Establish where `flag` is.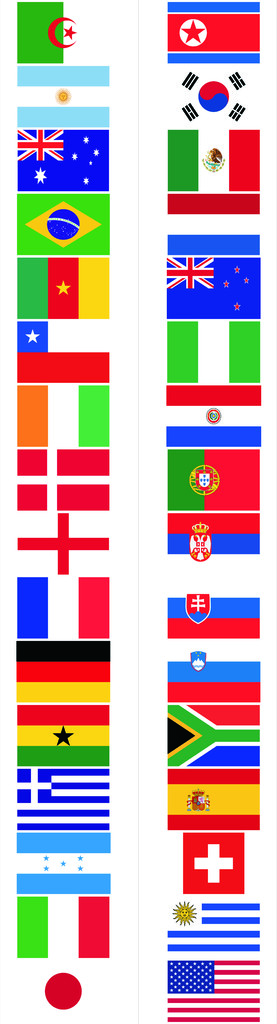
Established at {"left": 163, "top": 960, "right": 268, "bottom": 1023}.
